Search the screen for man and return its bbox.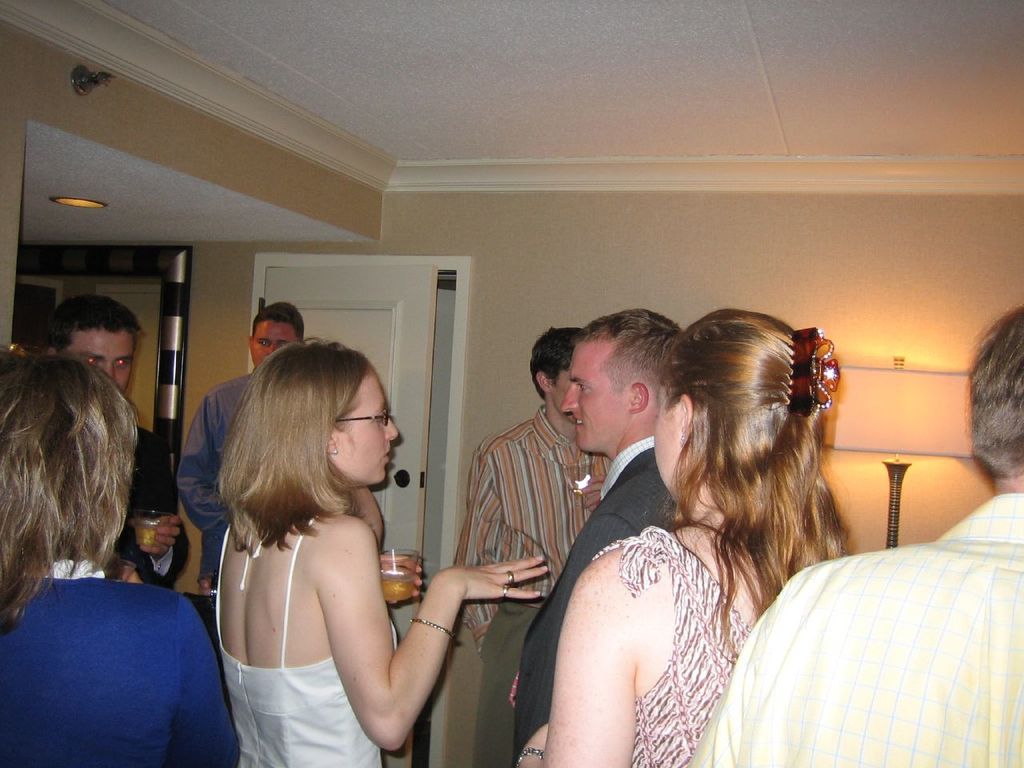
Found: [690, 306, 1023, 767].
